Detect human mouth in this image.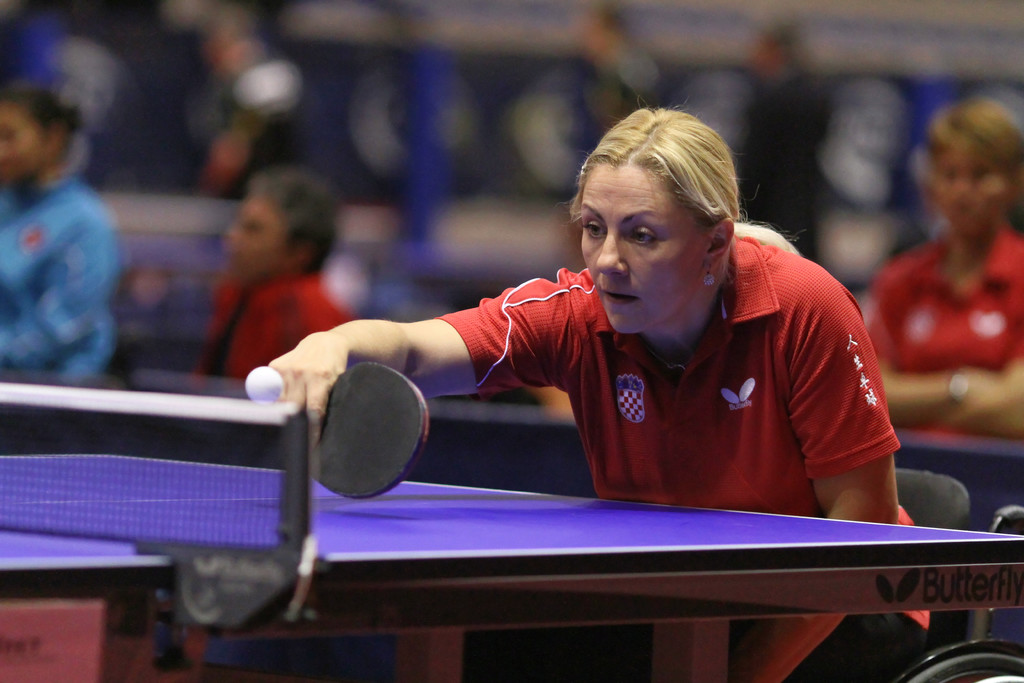
Detection: <box>598,288,639,306</box>.
